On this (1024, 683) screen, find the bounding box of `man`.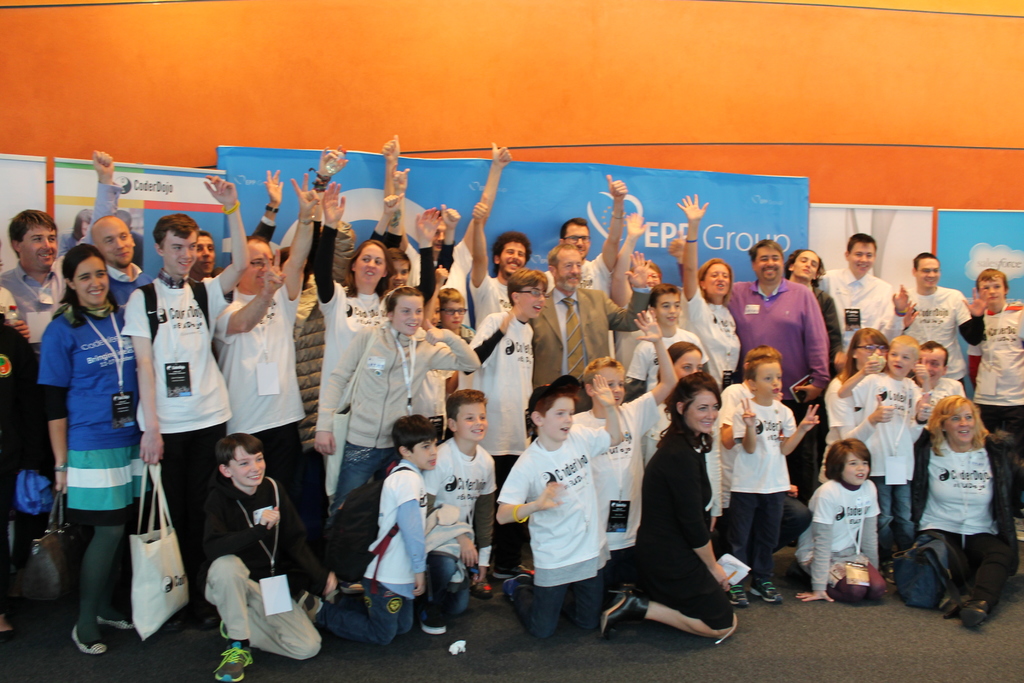
Bounding box: bbox=[209, 169, 326, 514].
